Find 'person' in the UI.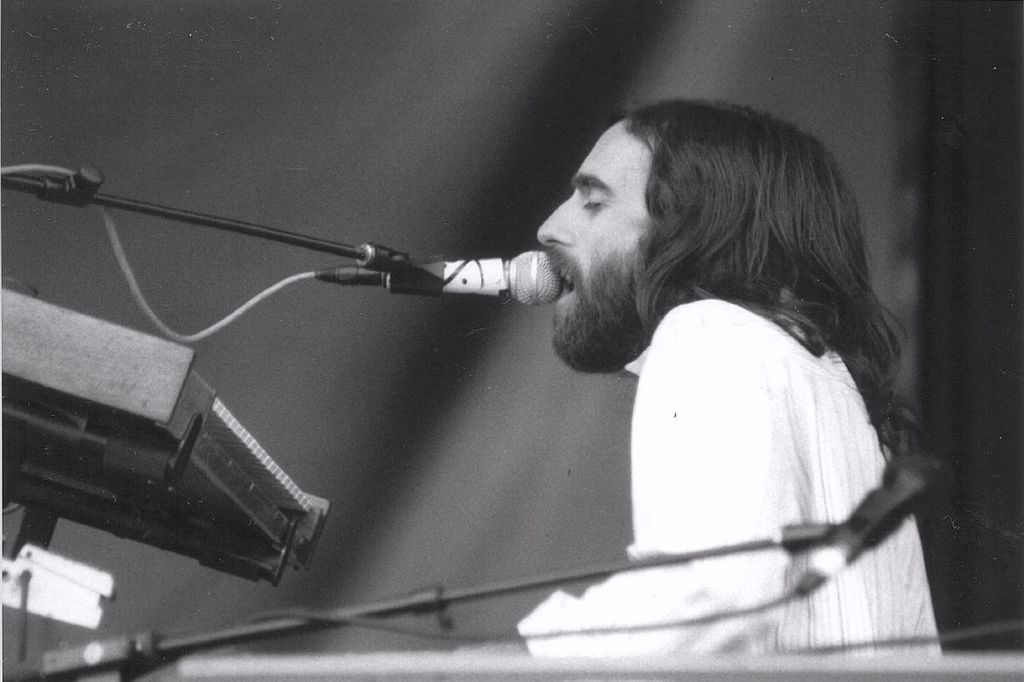
UI element at <region>346, 102, 948, 651</region>.
